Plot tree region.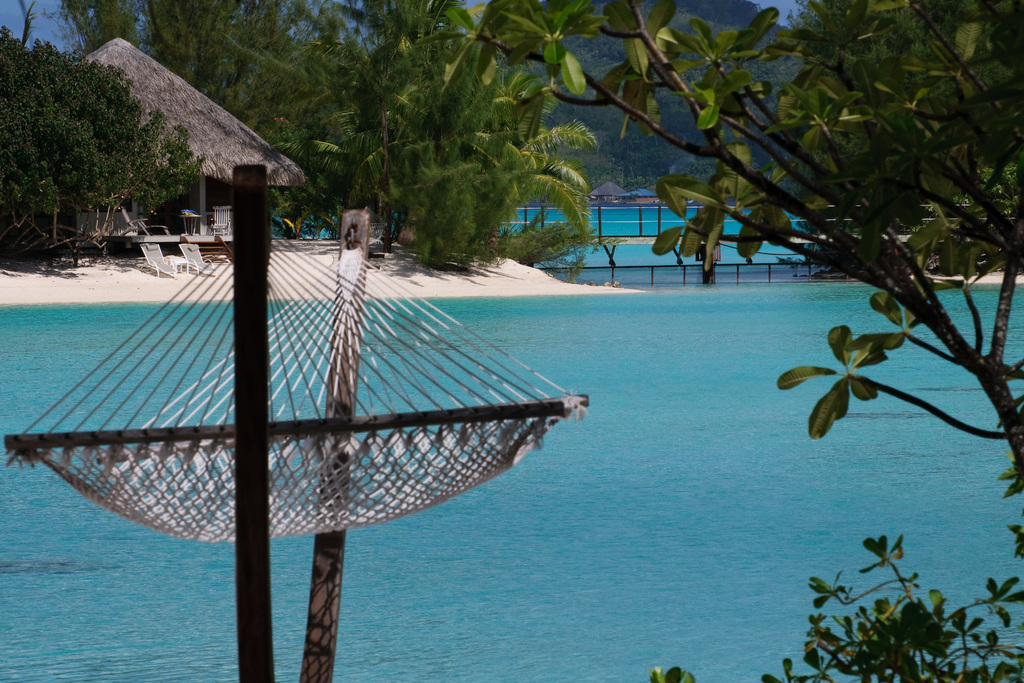
Plotted at crop(0, 19, 195, 225).
